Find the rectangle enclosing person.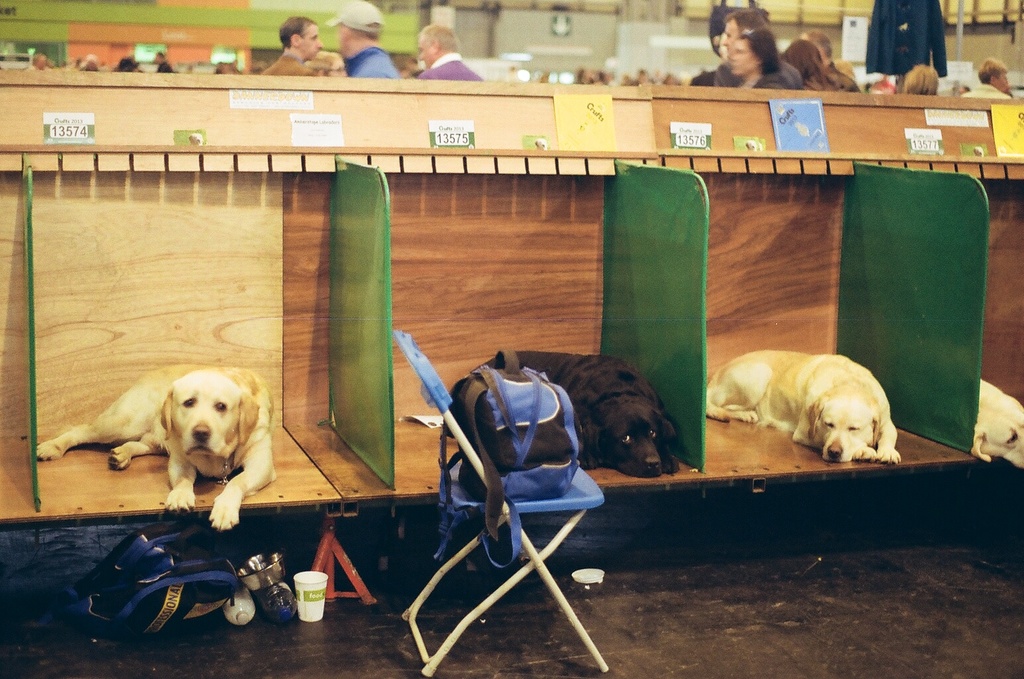
[708,6,823,91].
